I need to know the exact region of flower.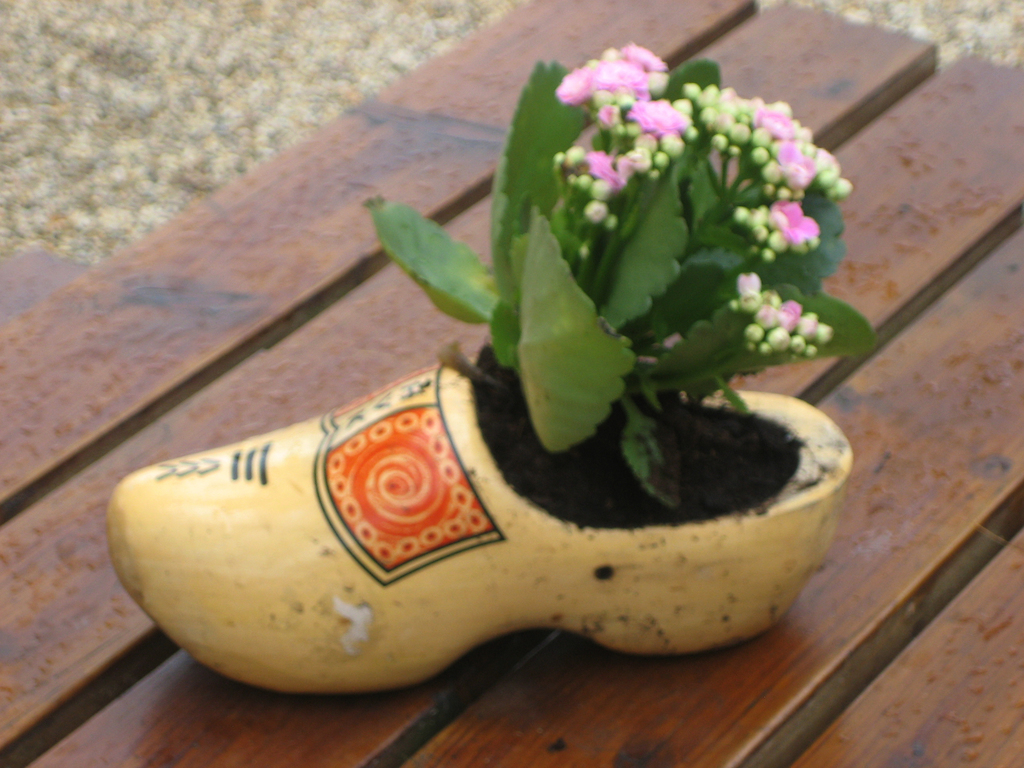
Region: (773,136,812,188).
